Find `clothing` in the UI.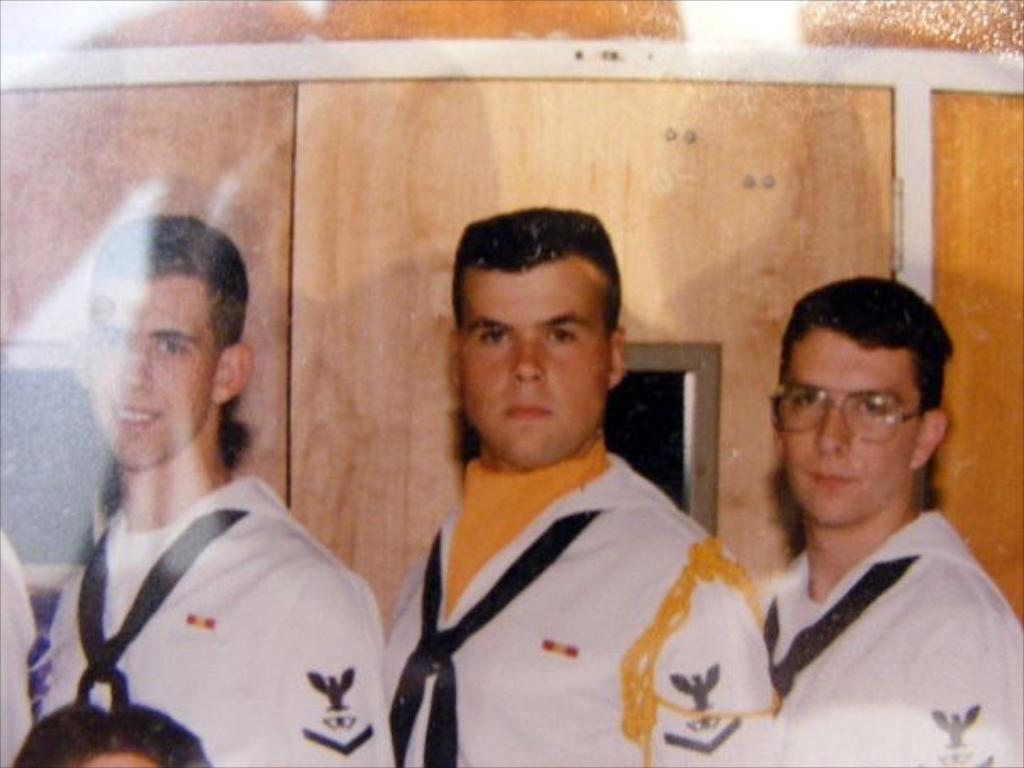
UI element at 12,398,395,761.
